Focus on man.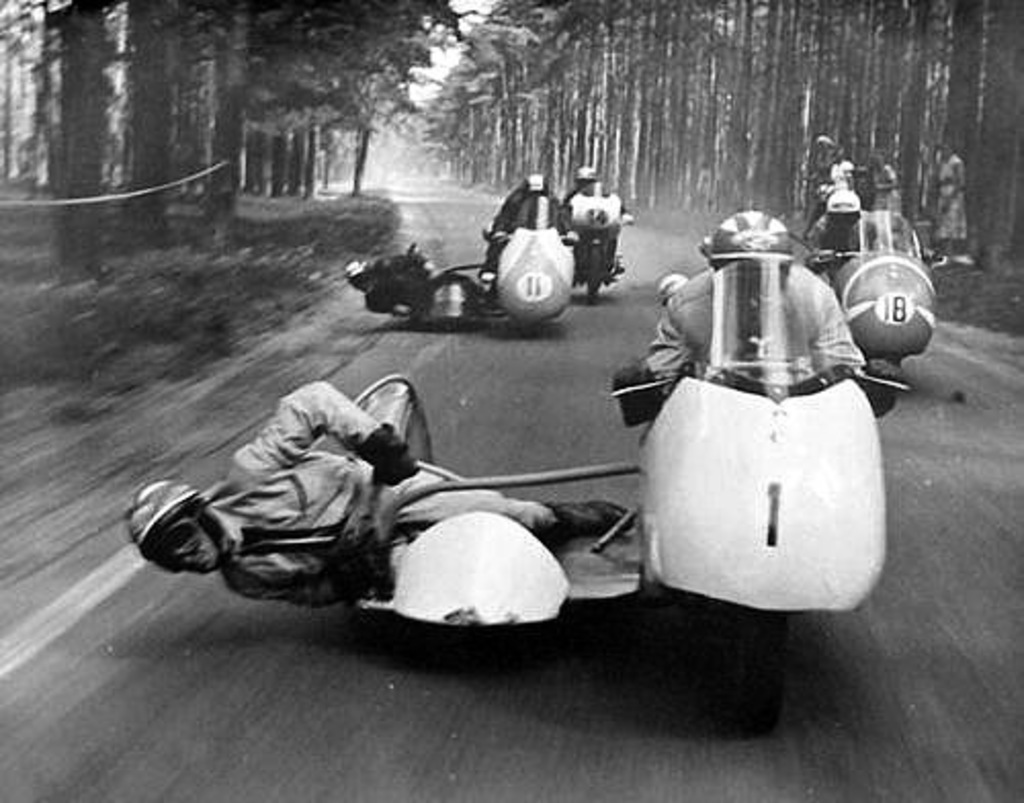
Focused at [803, 188, 928, 256].
